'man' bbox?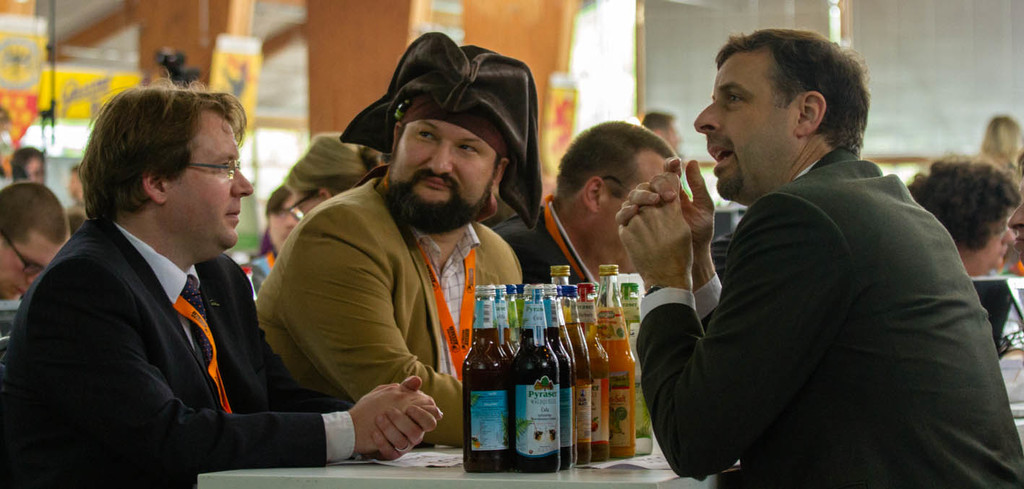
Rect(488, 117, 679, 281)
